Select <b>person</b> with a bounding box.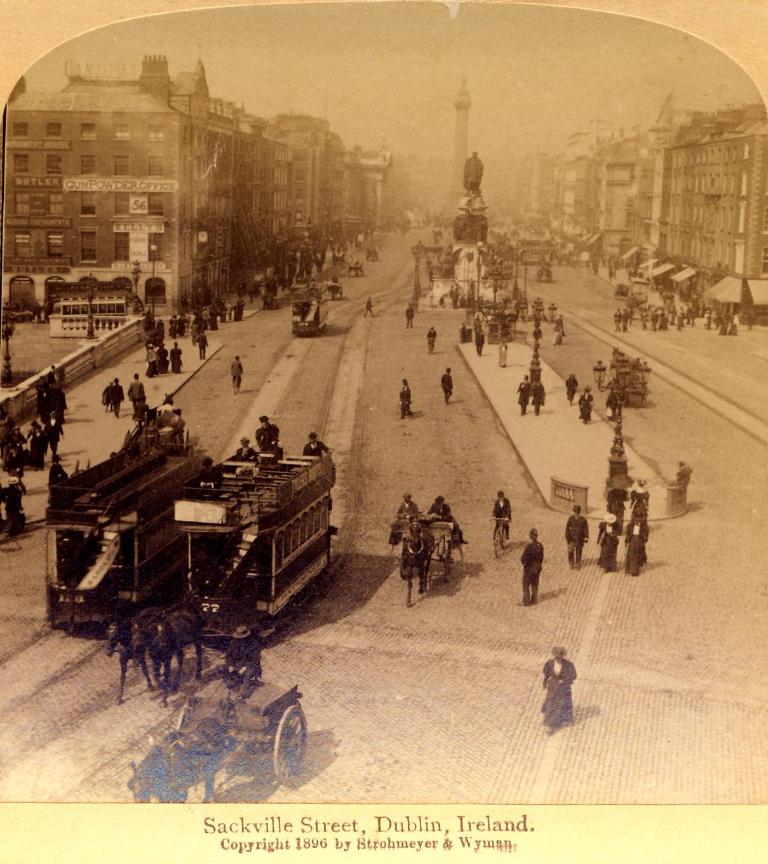
select_region(676, 459, 692, 500).
